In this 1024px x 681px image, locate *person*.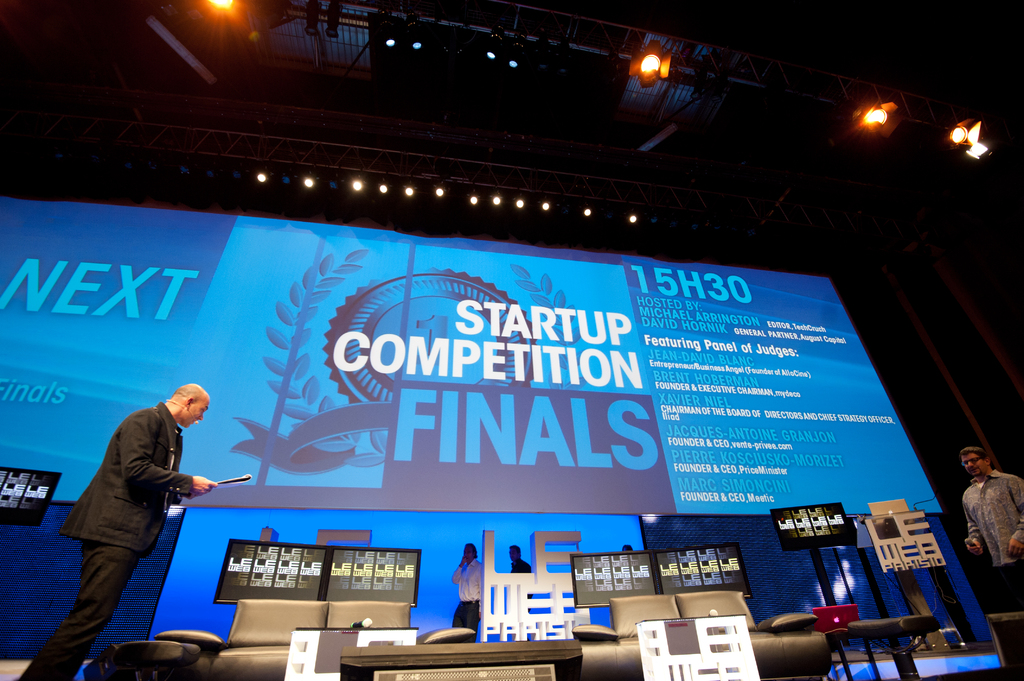
Bounding box: Rect(451, 545, 483, 642).
